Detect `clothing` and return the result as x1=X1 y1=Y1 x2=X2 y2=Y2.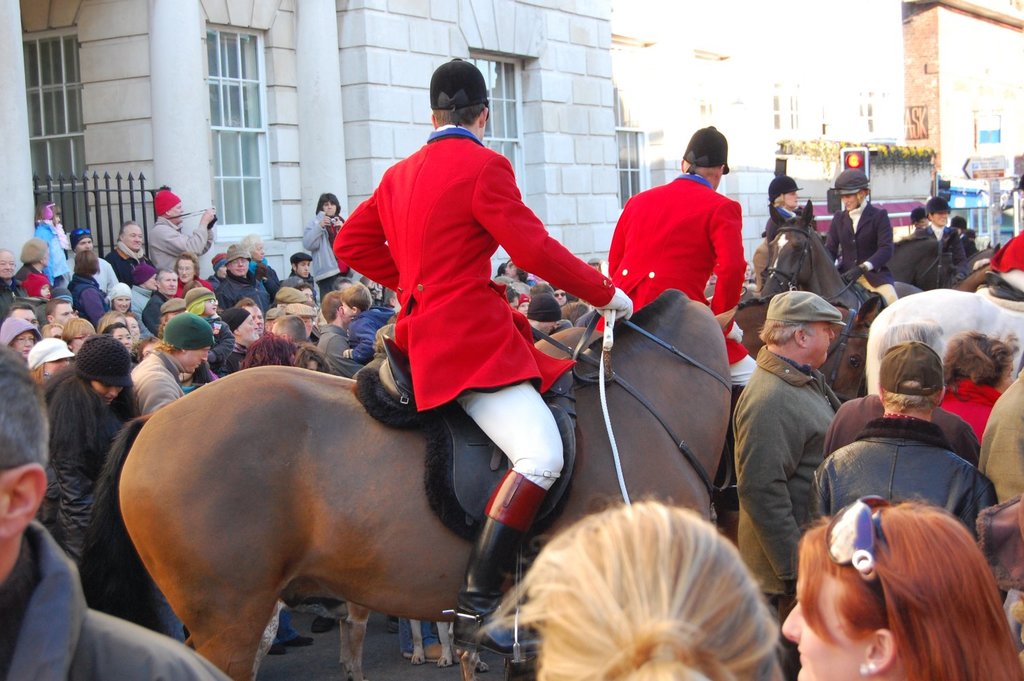
x1=334 y1=122 x2=624 y2=492.
